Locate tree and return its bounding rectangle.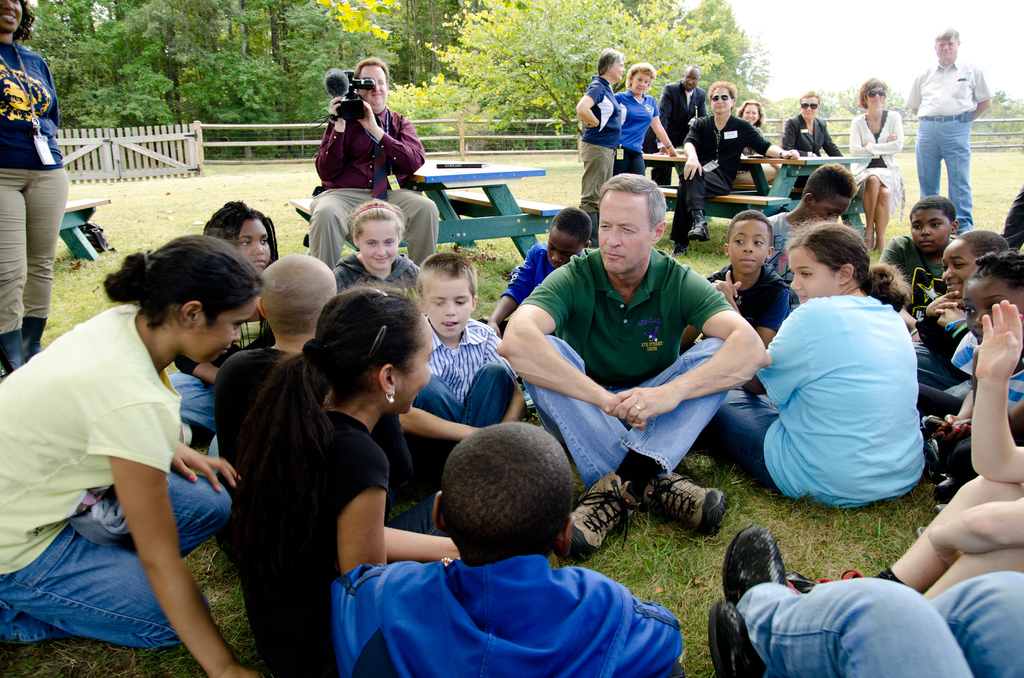
387, 70, 513, 154.
